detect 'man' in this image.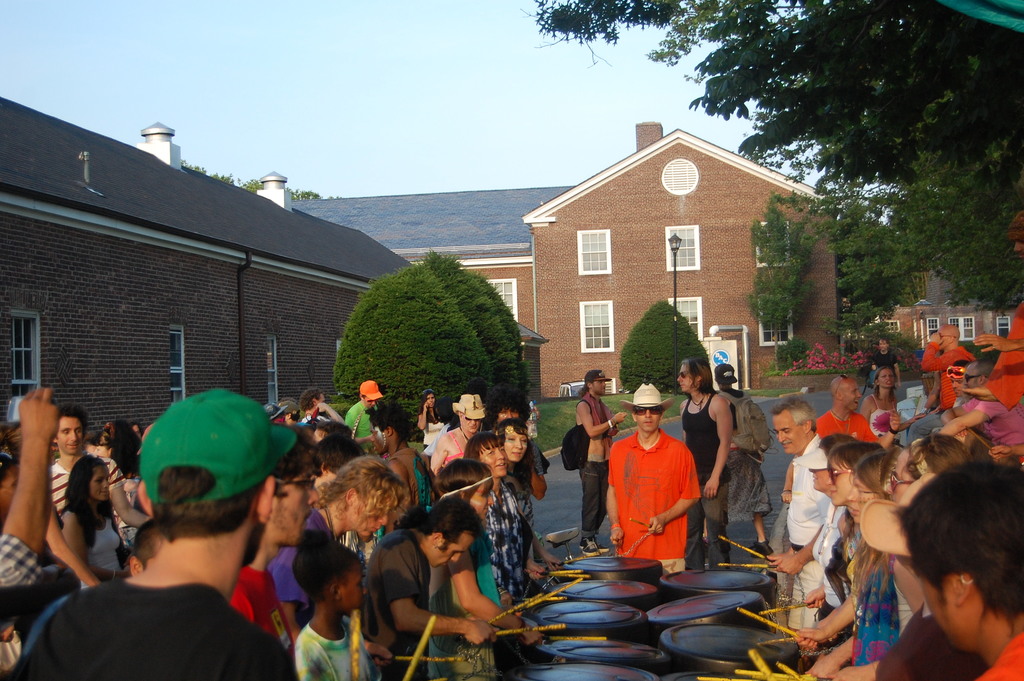
Detection: (12,388,300,680).
